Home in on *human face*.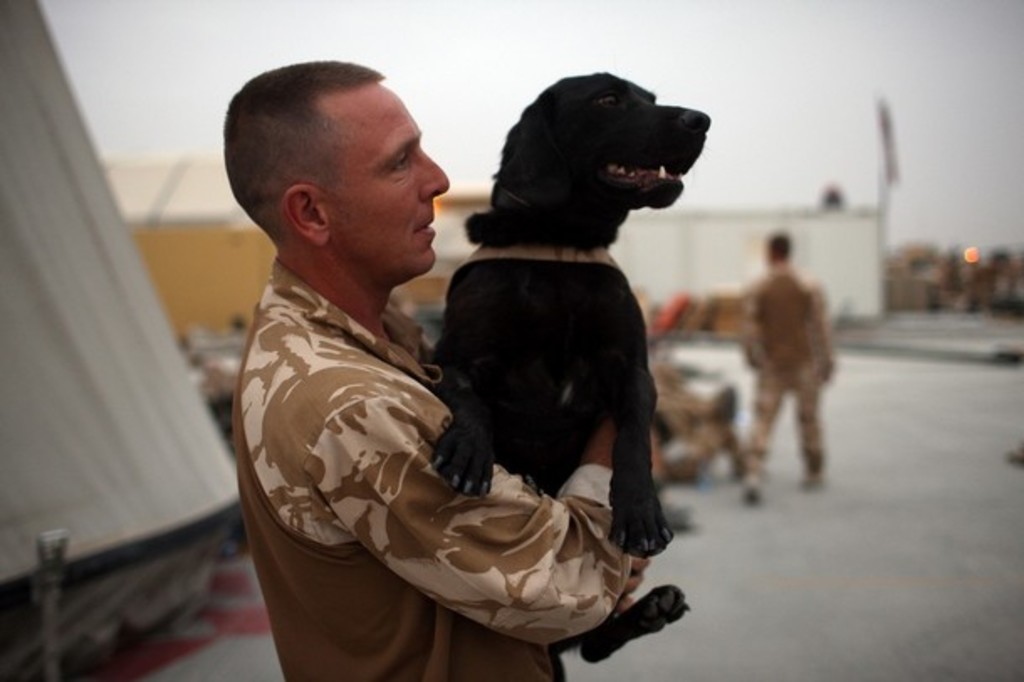
Homed in at bbox=(336, 91, 448, 267).
